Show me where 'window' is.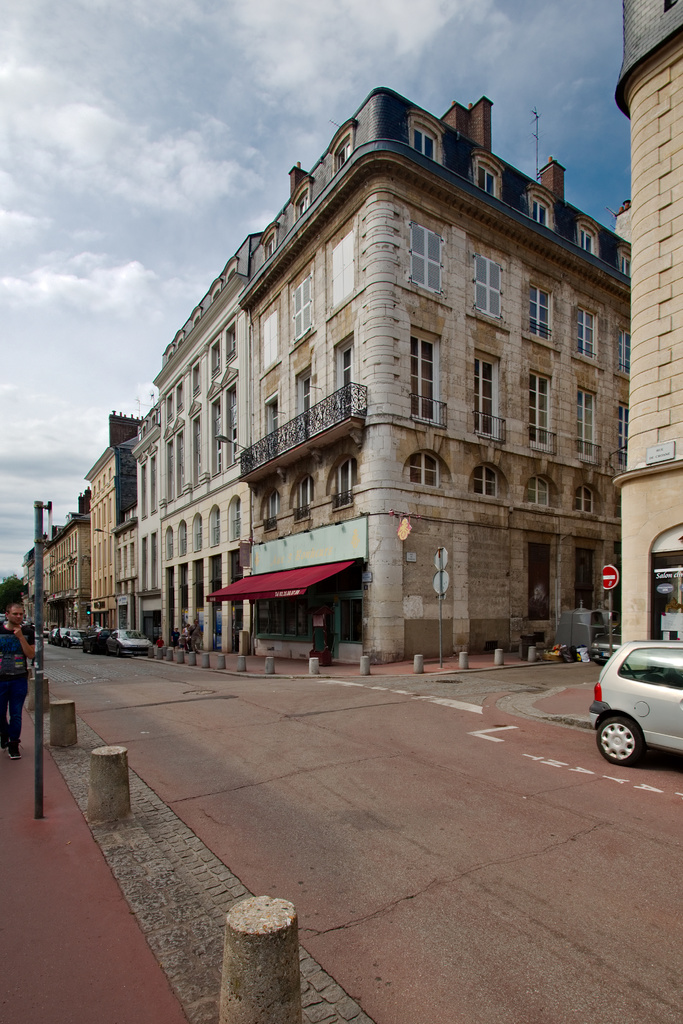
'window' is at BBox(233, 502, 242, 538).
